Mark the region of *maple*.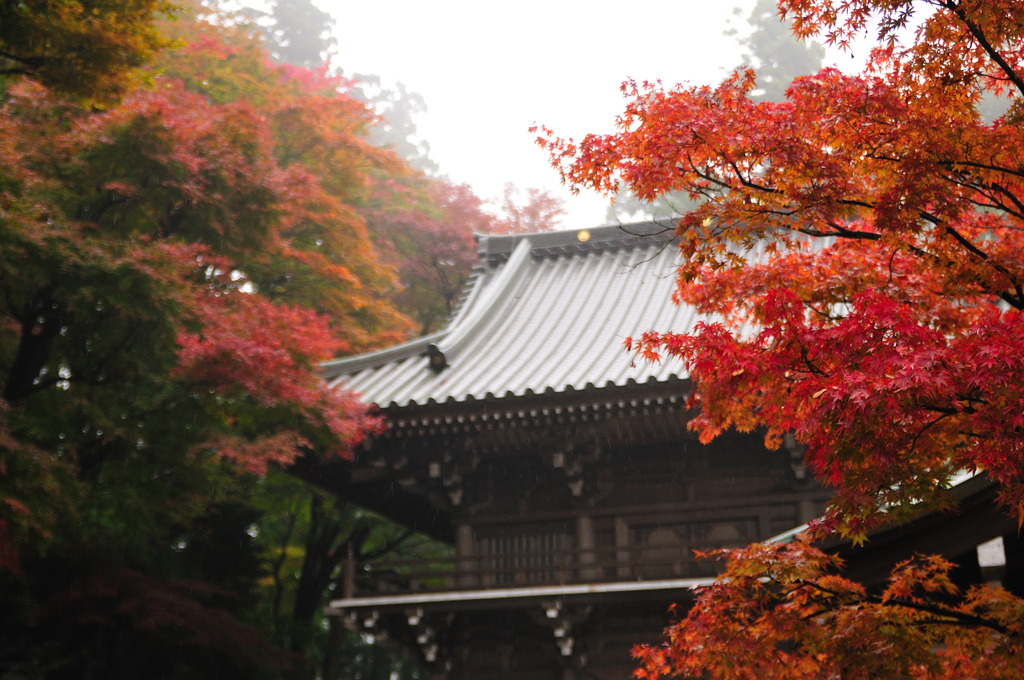
Region: 156:74:488:445.
